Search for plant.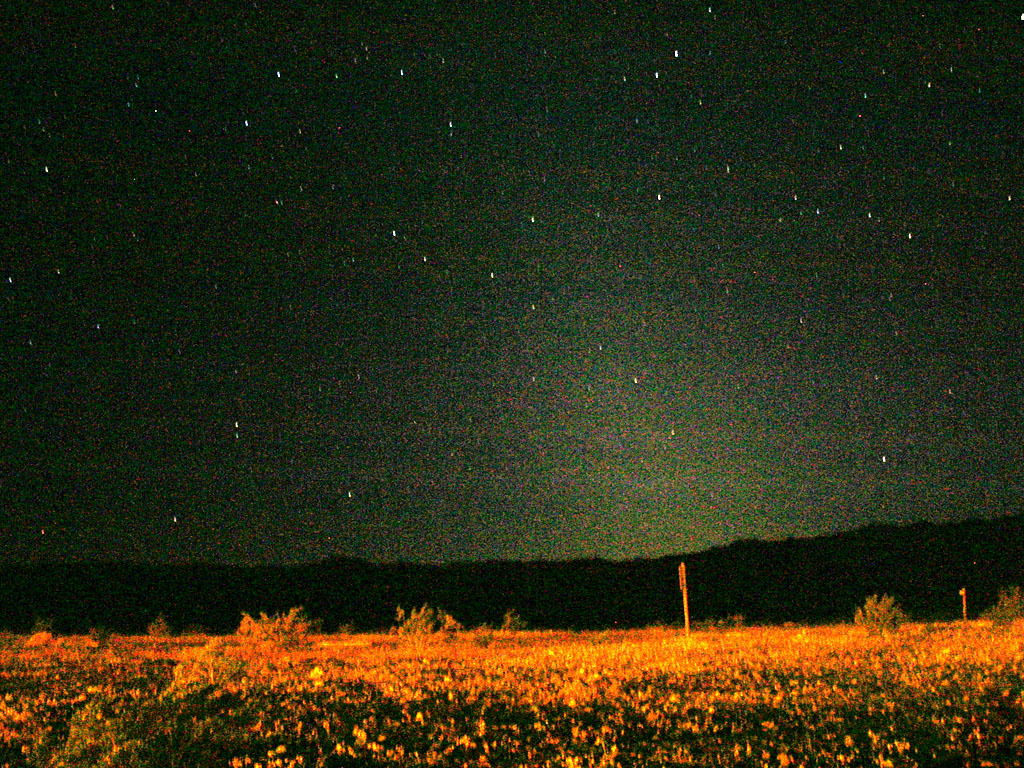
Found at box(859, 591, 907, 626).
